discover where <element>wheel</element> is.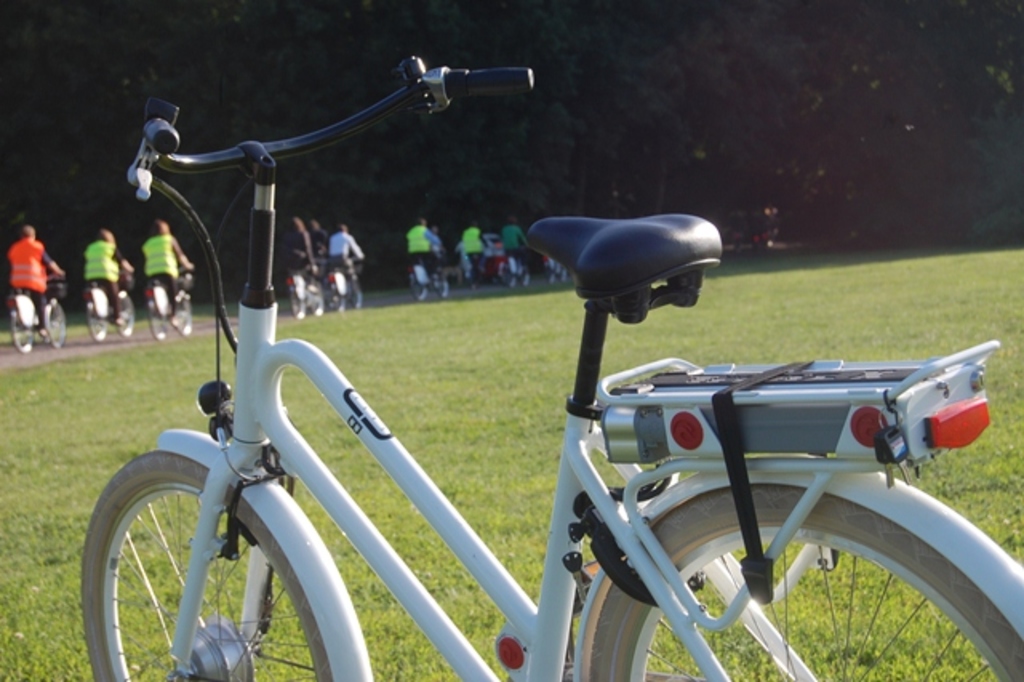
Discovered at bbox=(83, 301, 109, 344).
